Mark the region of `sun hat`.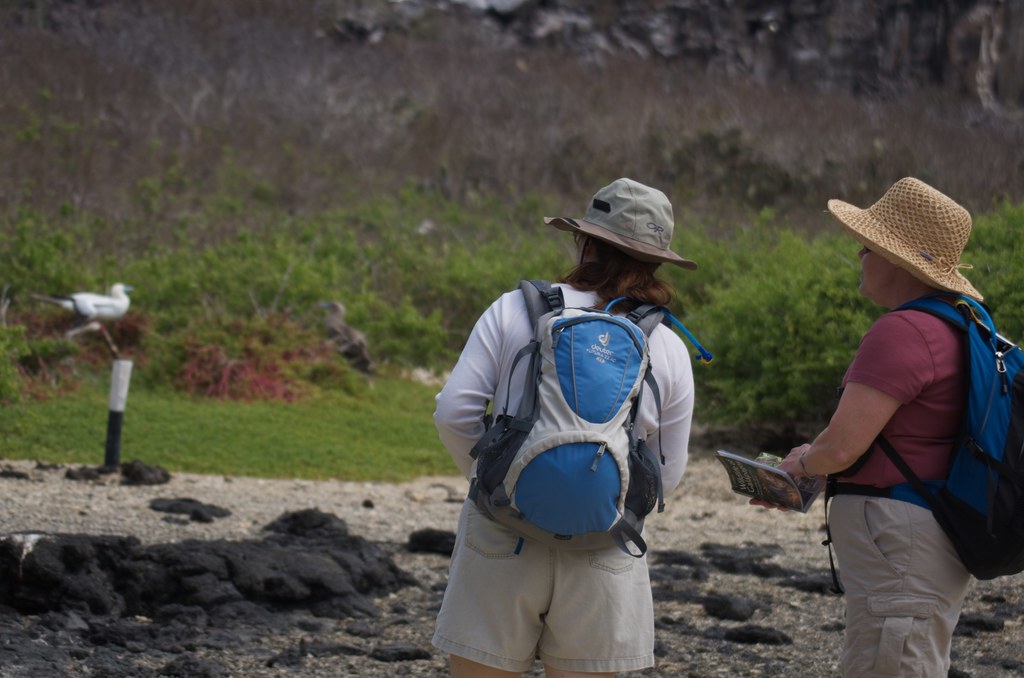
Region: bbox(538, 174, 706, 277).
